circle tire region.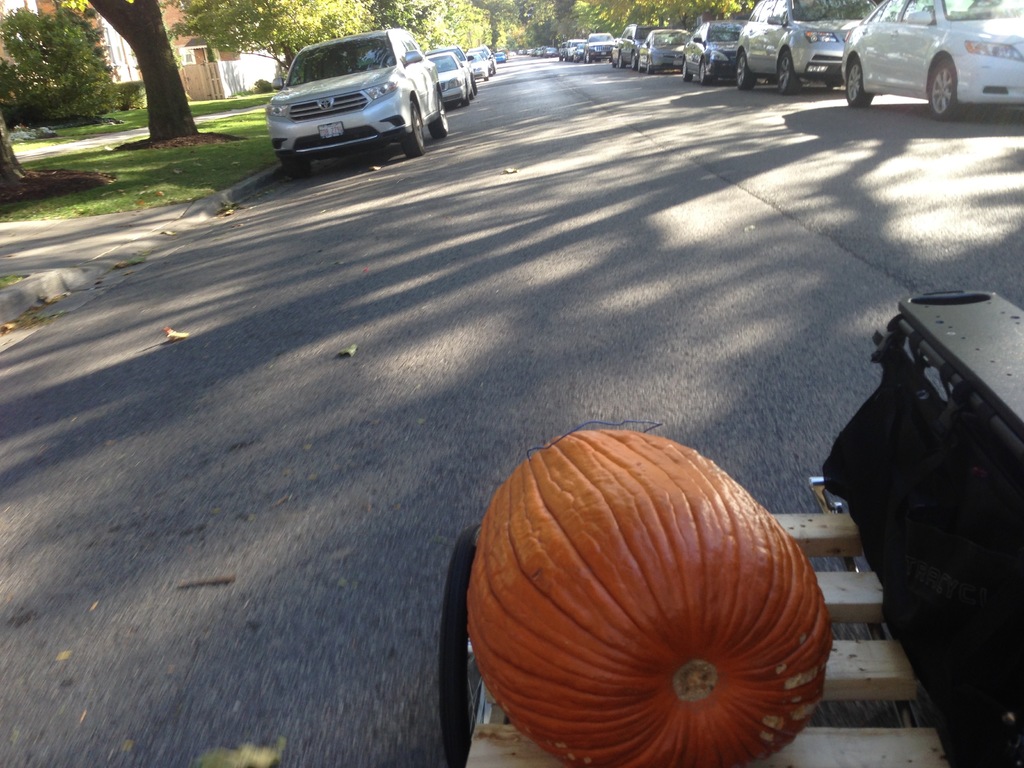
Region: x1=735 y1=55 x2=758 y2=90.
